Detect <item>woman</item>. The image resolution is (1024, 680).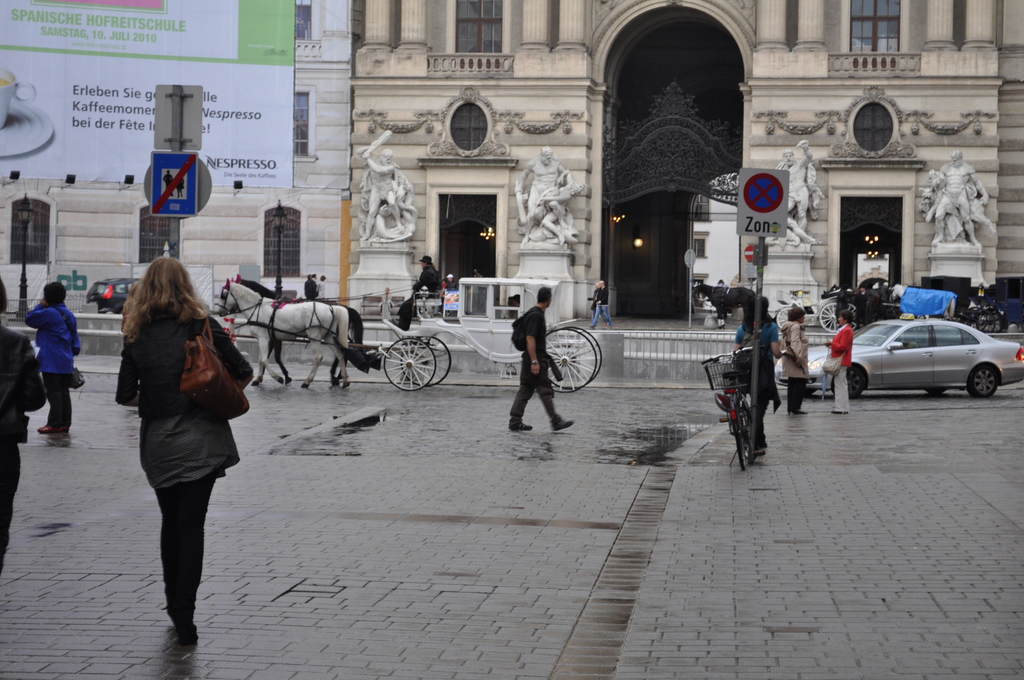
(left=735, top=291, right=784, bottom=453).
